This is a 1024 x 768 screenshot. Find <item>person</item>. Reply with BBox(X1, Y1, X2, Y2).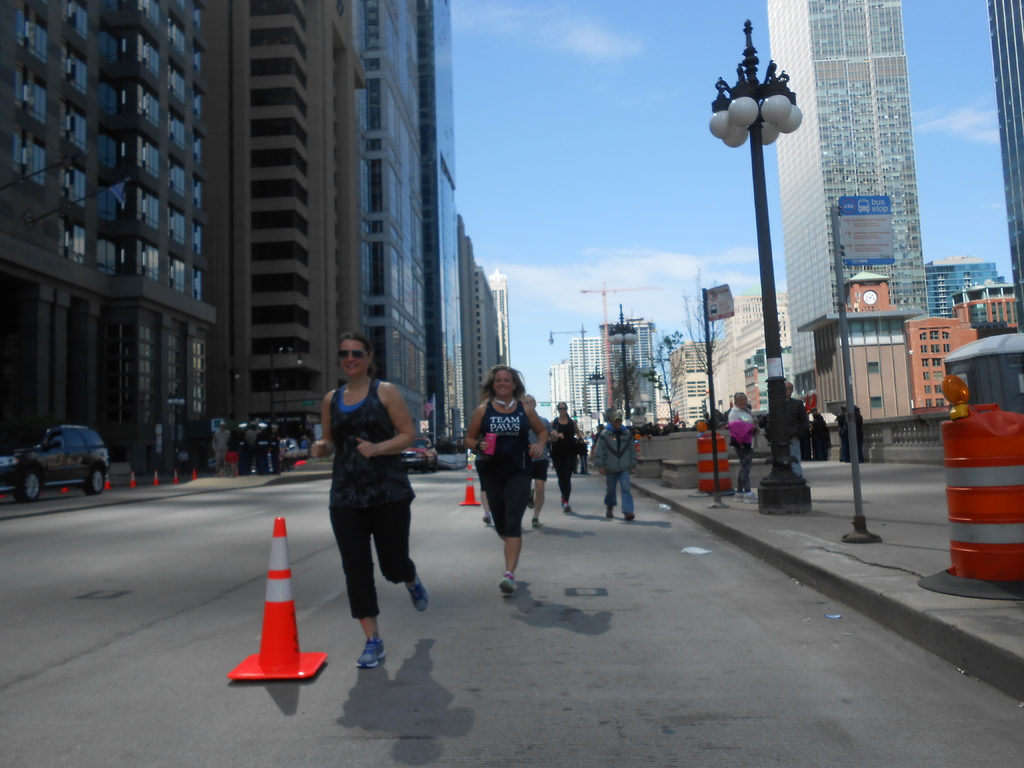
BBox(815, 411, 826, 458).
